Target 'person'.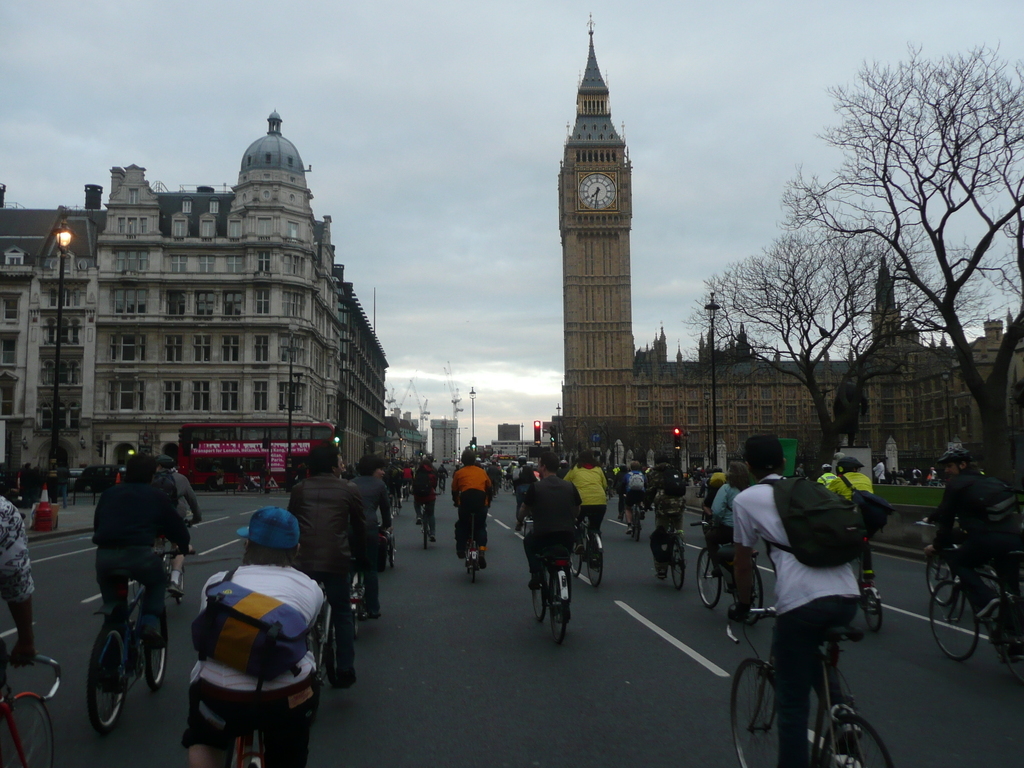
Target region: [left=819, top=462, right=839, bottom=485].
